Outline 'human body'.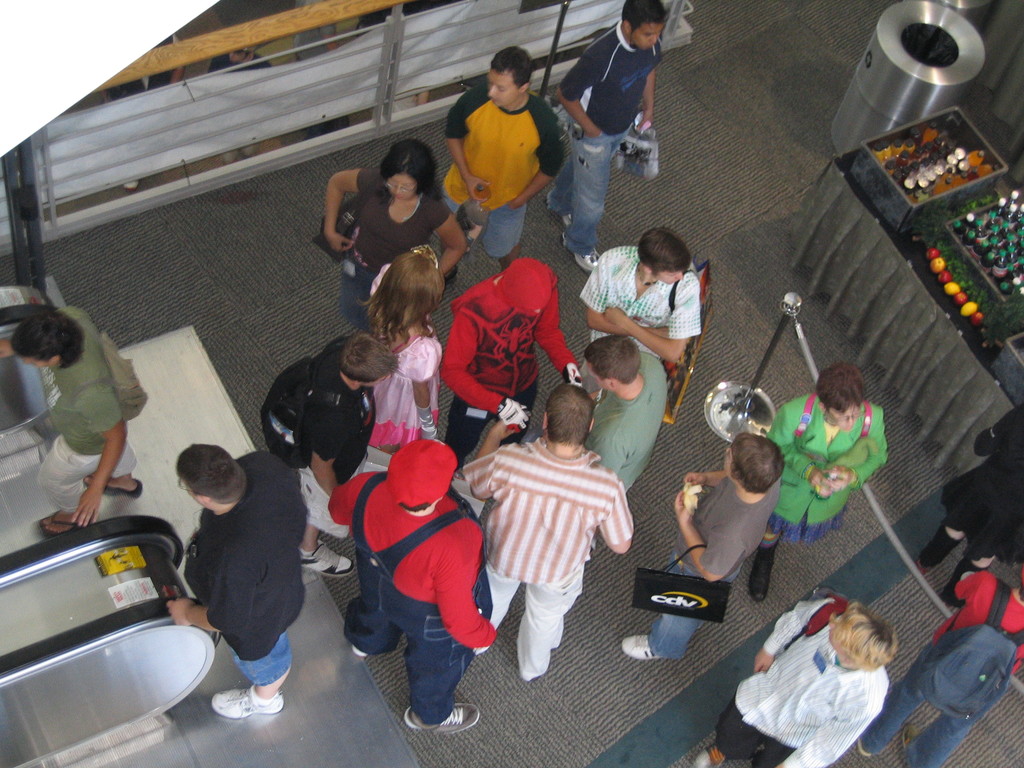
Outline: region(555, 19, 659, 267).
